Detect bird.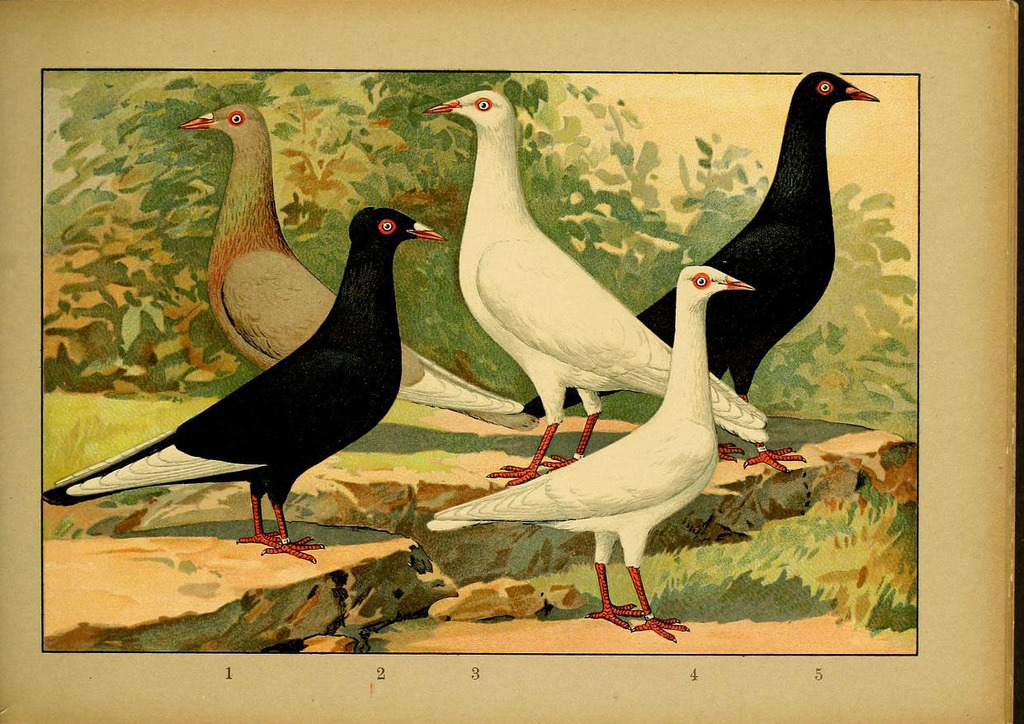
Detected at 173, 100, 542, 440.
